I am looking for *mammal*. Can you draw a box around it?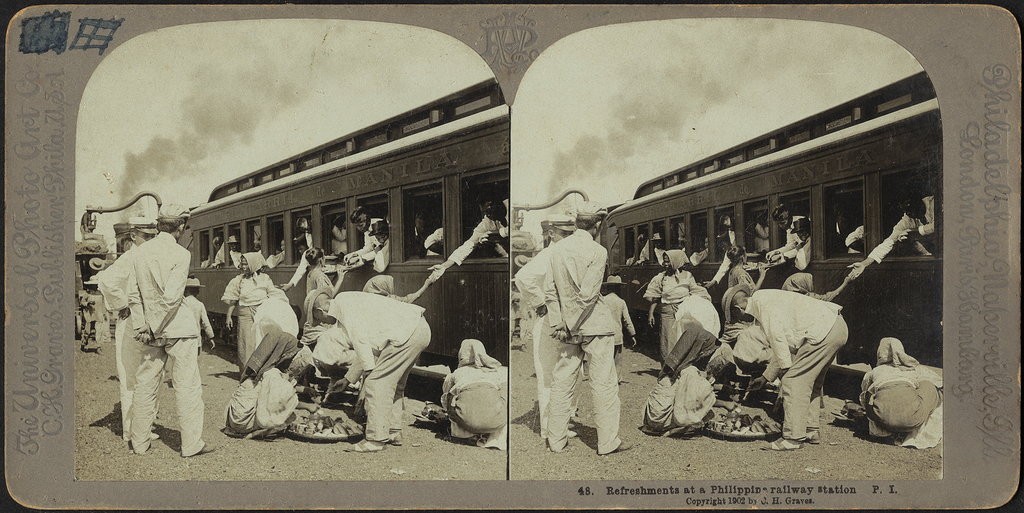
Sure, the bounding box is [left=273, top=237, right=287, bottom=263].
